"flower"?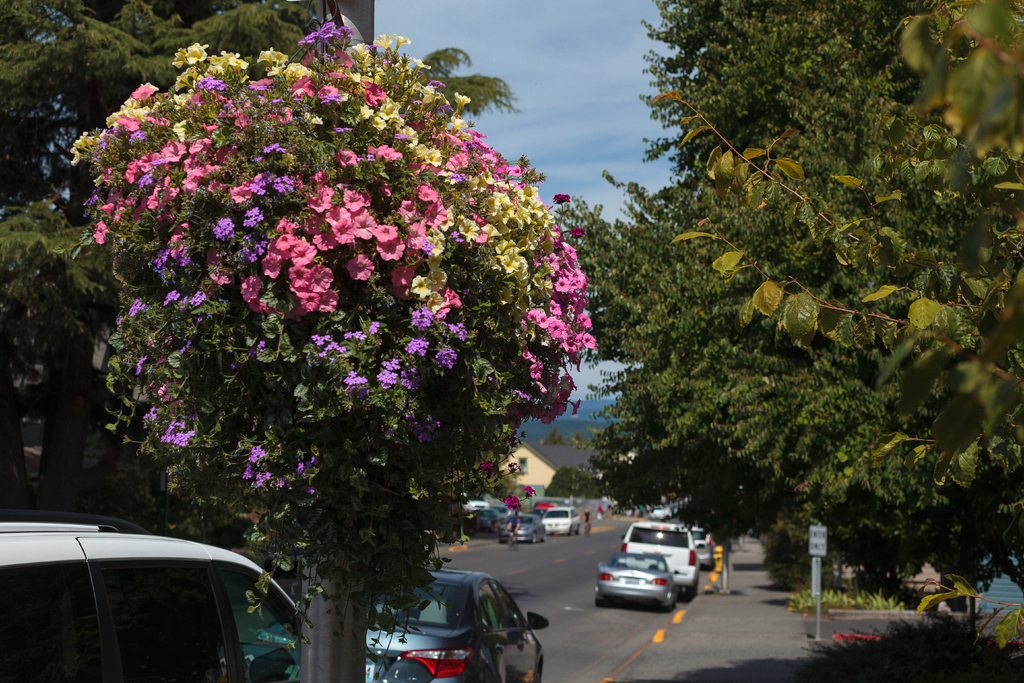
crop(321, 185, 333, 201)
